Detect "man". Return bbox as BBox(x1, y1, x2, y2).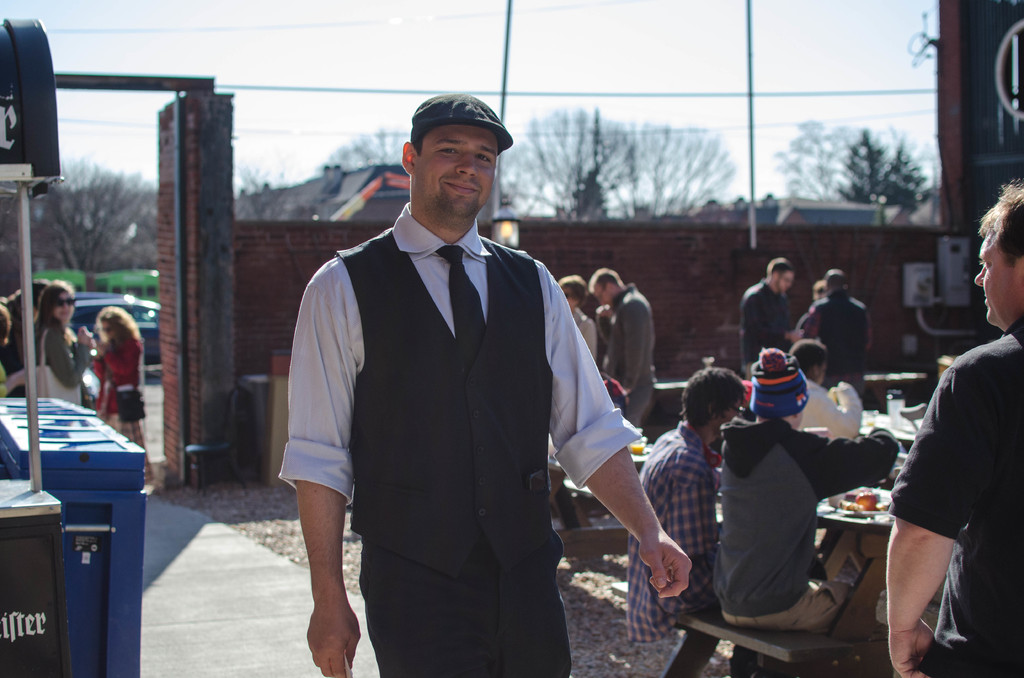
BBox(280, 86, 645, 670).
